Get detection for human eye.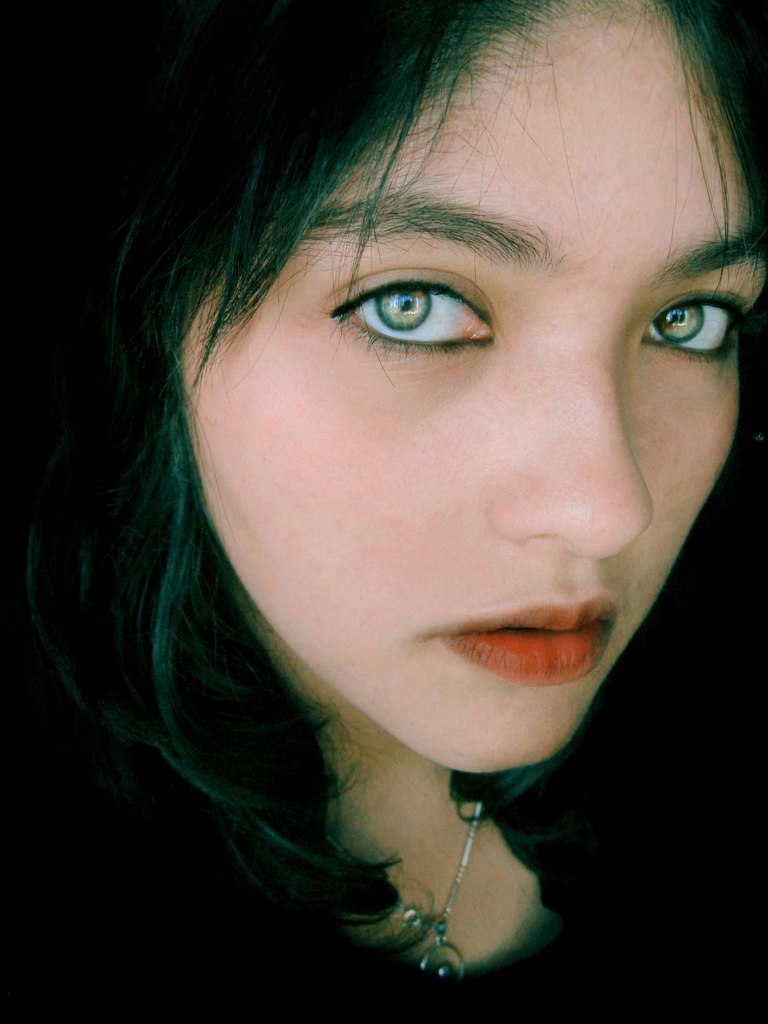
Detection: {"left": 639, "top": 275, "right": 756, "bottom": 380}.
